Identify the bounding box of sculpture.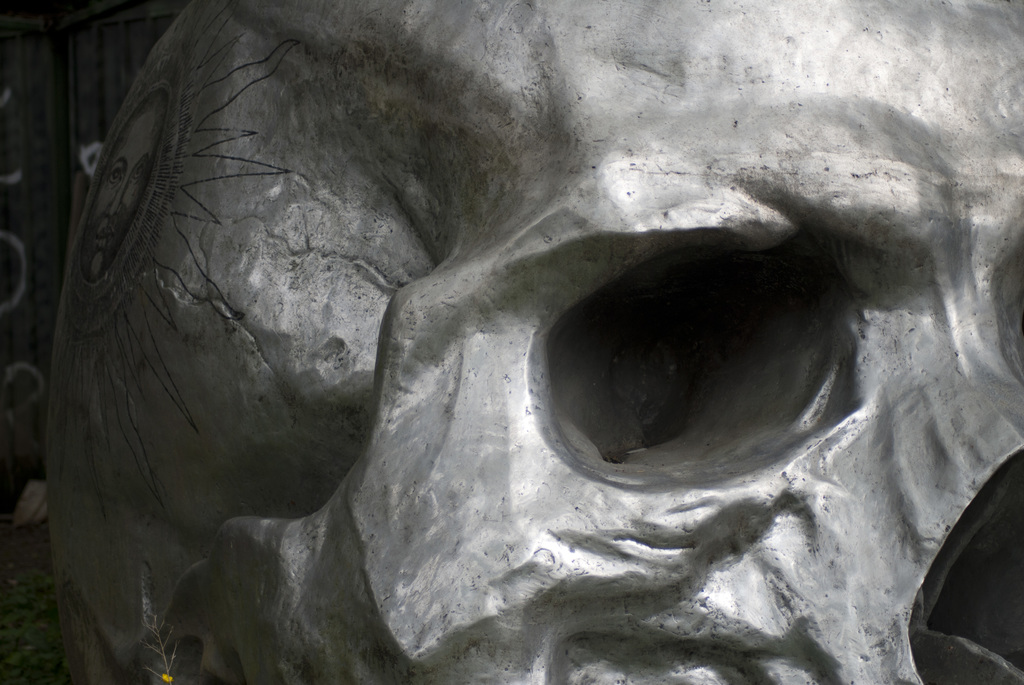
<region>15, 0, 985, 682</region>.
